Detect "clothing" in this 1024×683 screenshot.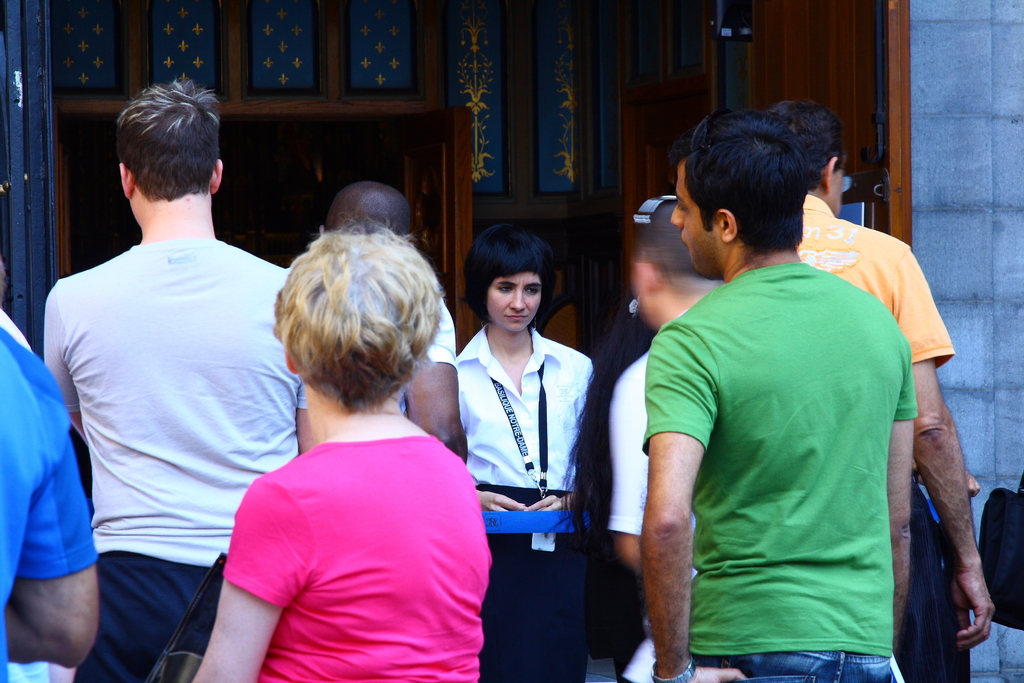
Detection: 607 350 698 682.
